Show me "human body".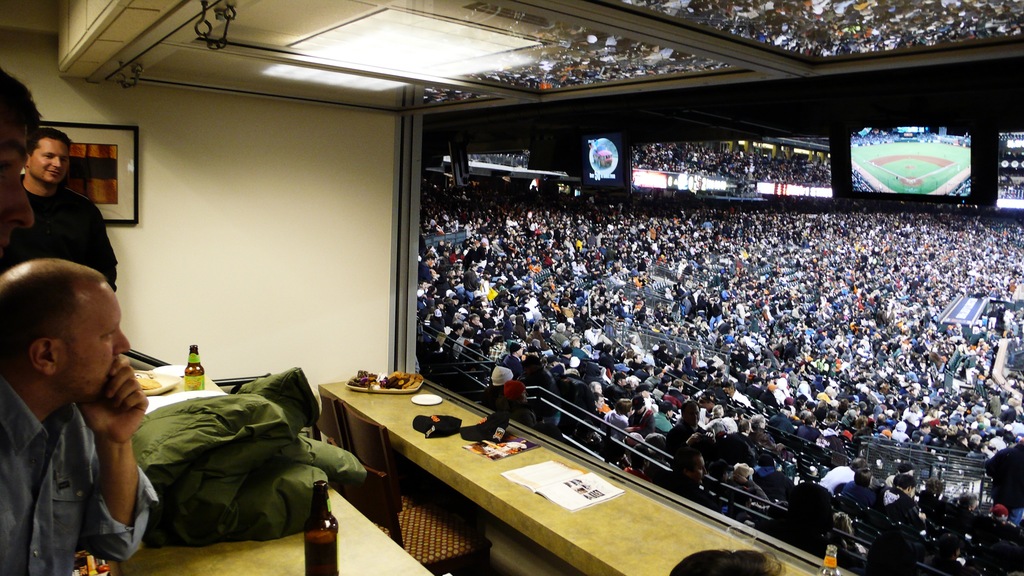
"human body" is here: 539, 322, 541, 332.
